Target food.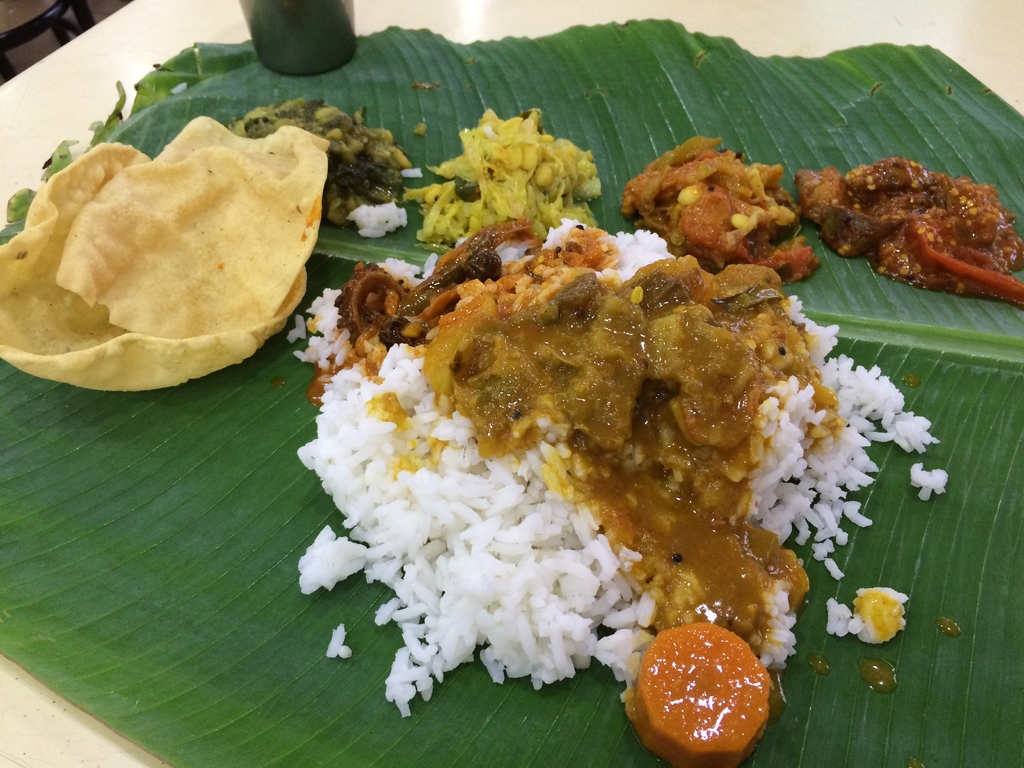
Target region: crop(398, 106, 605, 247).
